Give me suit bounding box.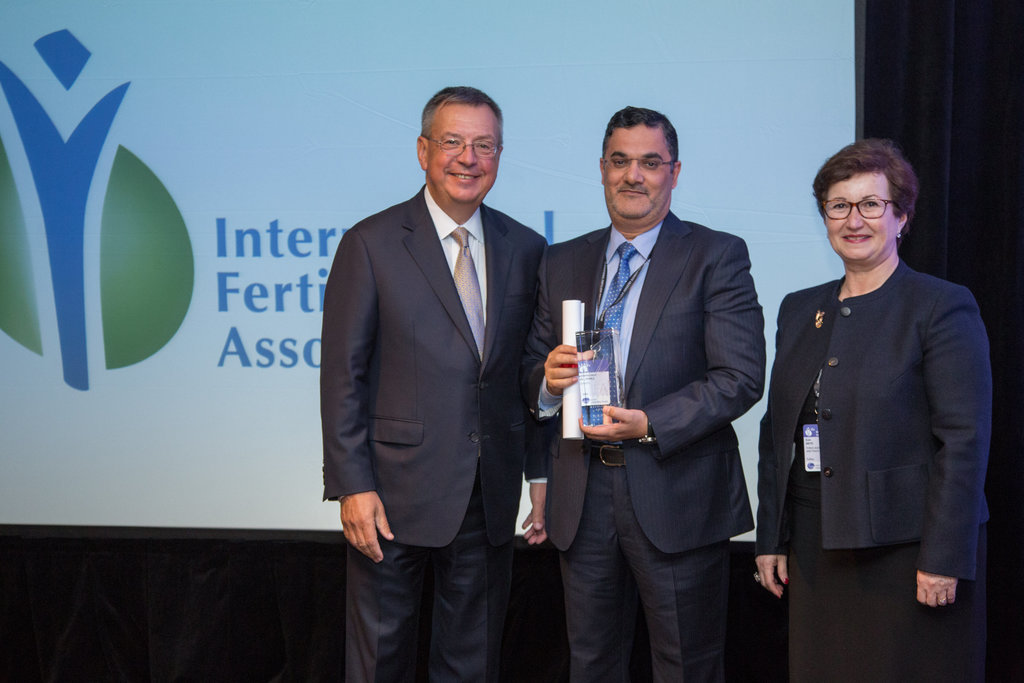
region(522, 210, 757, 682).
